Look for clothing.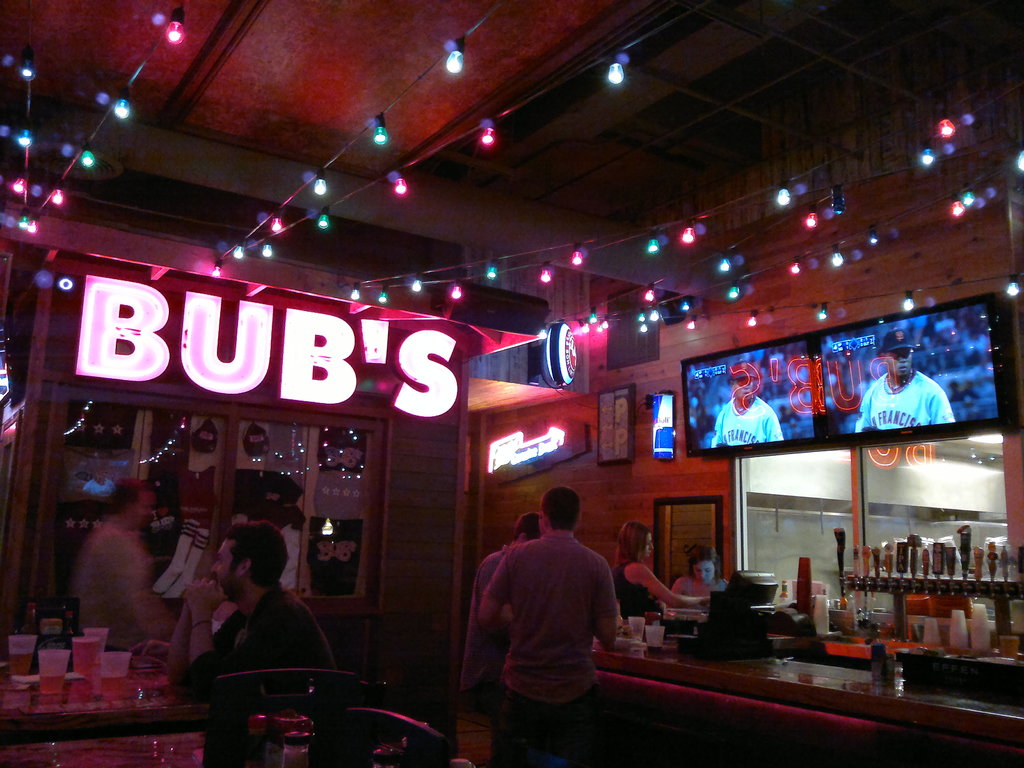
Found: select_region(619, 563, 656, 614).
